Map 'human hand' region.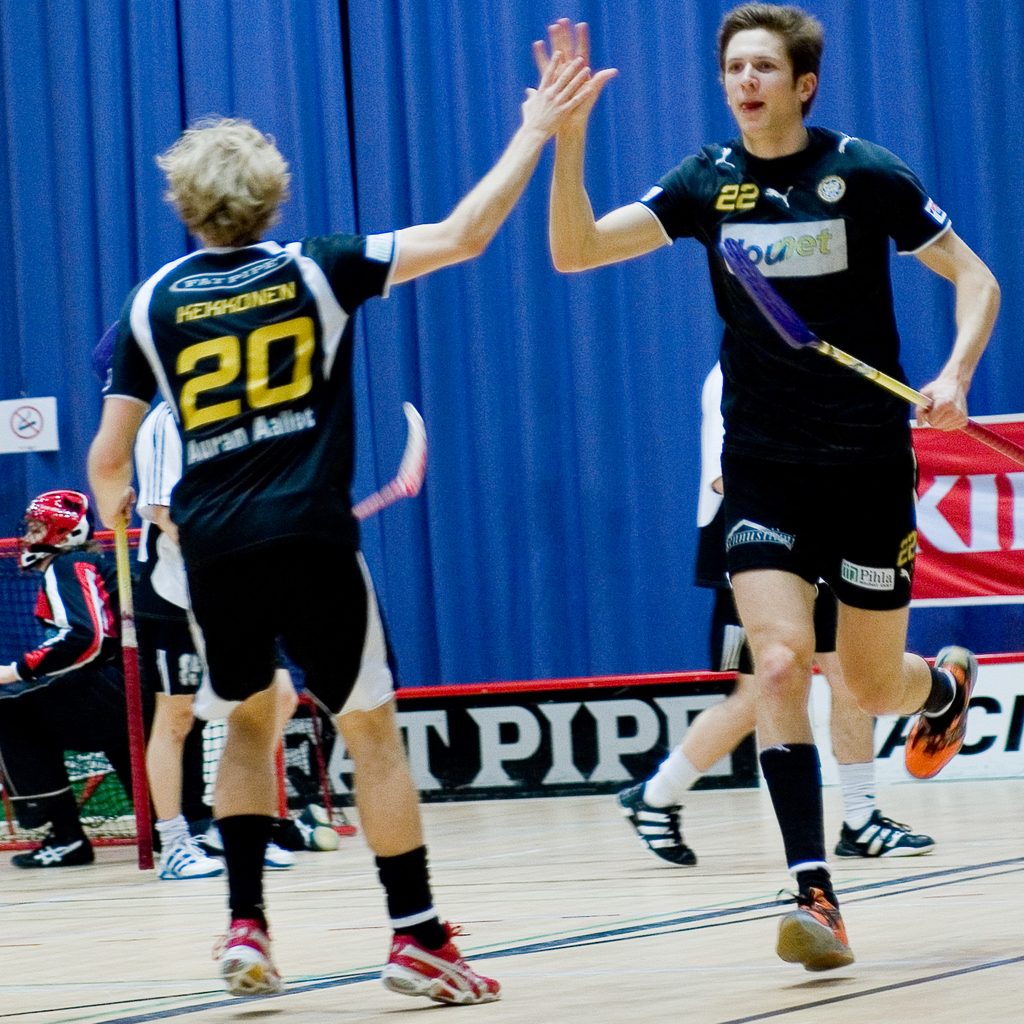
Mapped to bbox=[0, 662, 19, 687].
